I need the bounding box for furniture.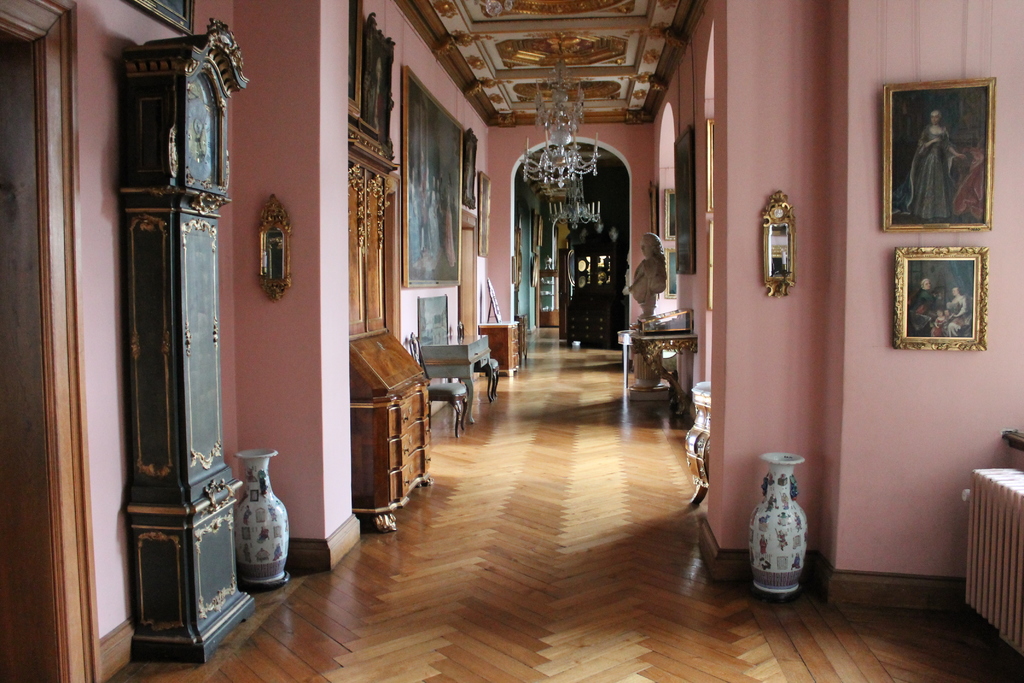
Here it is: x1=424 y1=379 x2=466 y2=440.
